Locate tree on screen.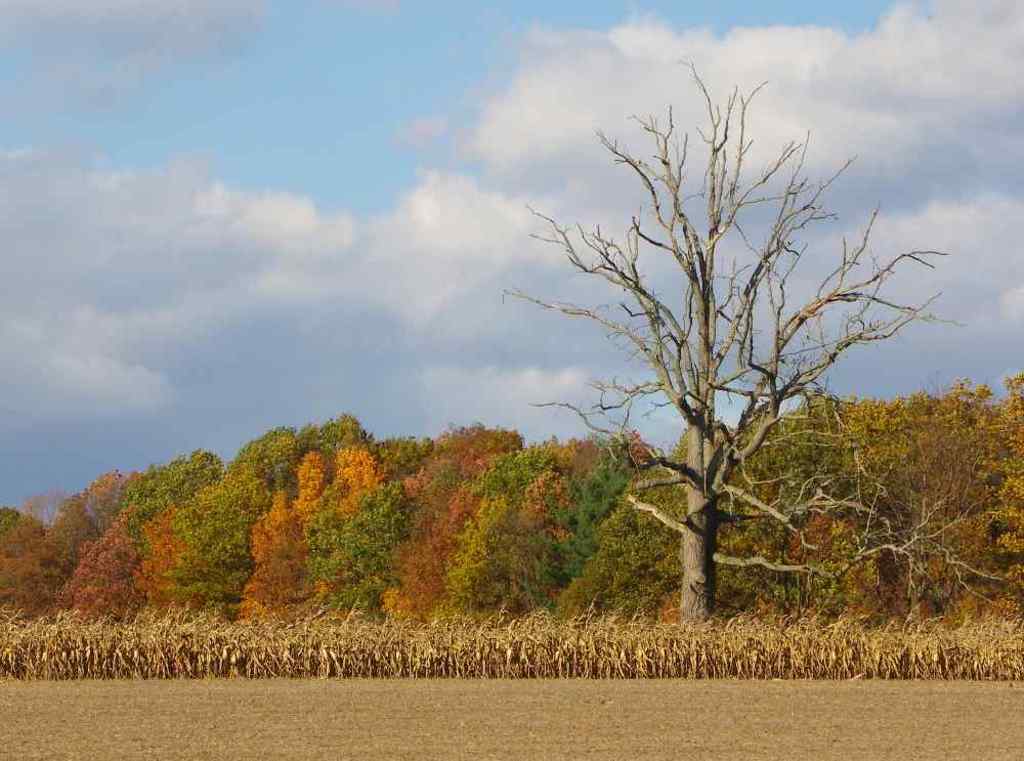
On screen at bbox=(89, 470, 133, 526).
